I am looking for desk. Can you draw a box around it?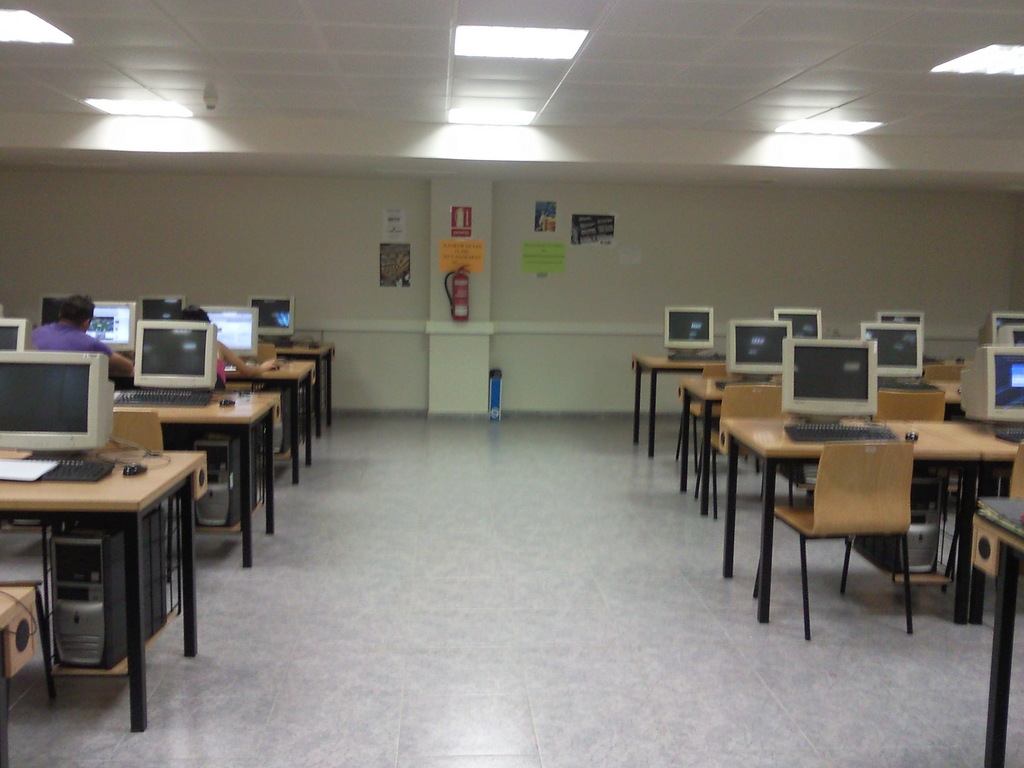
Sure, the bounding box is [718, 422, 980, 623].
